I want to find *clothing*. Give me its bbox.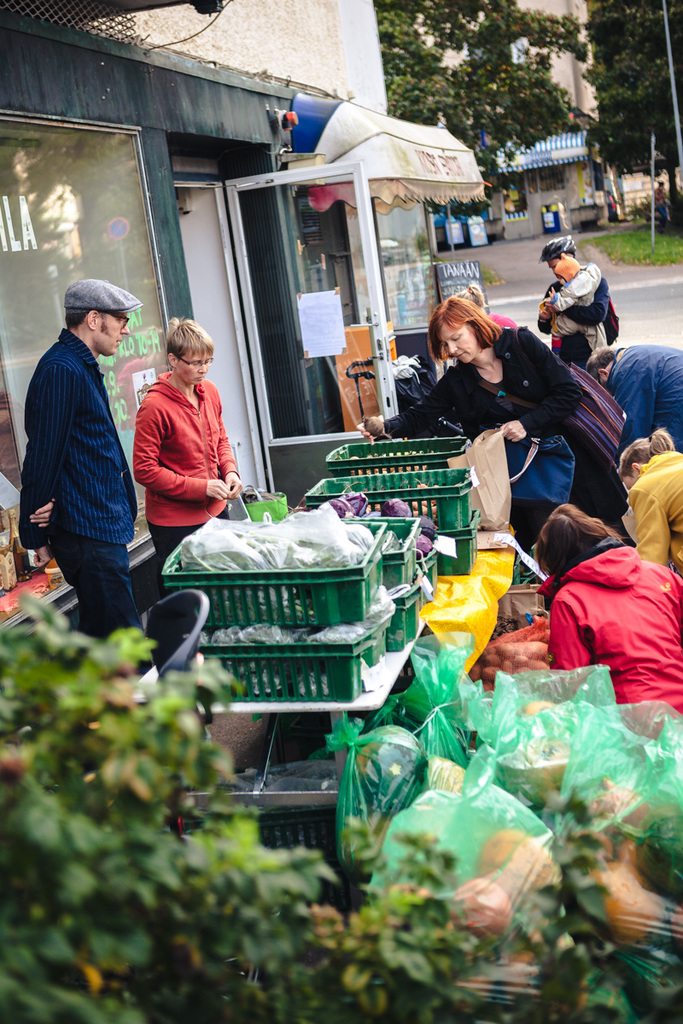
<region>528, 527, 668, 694</region>.
